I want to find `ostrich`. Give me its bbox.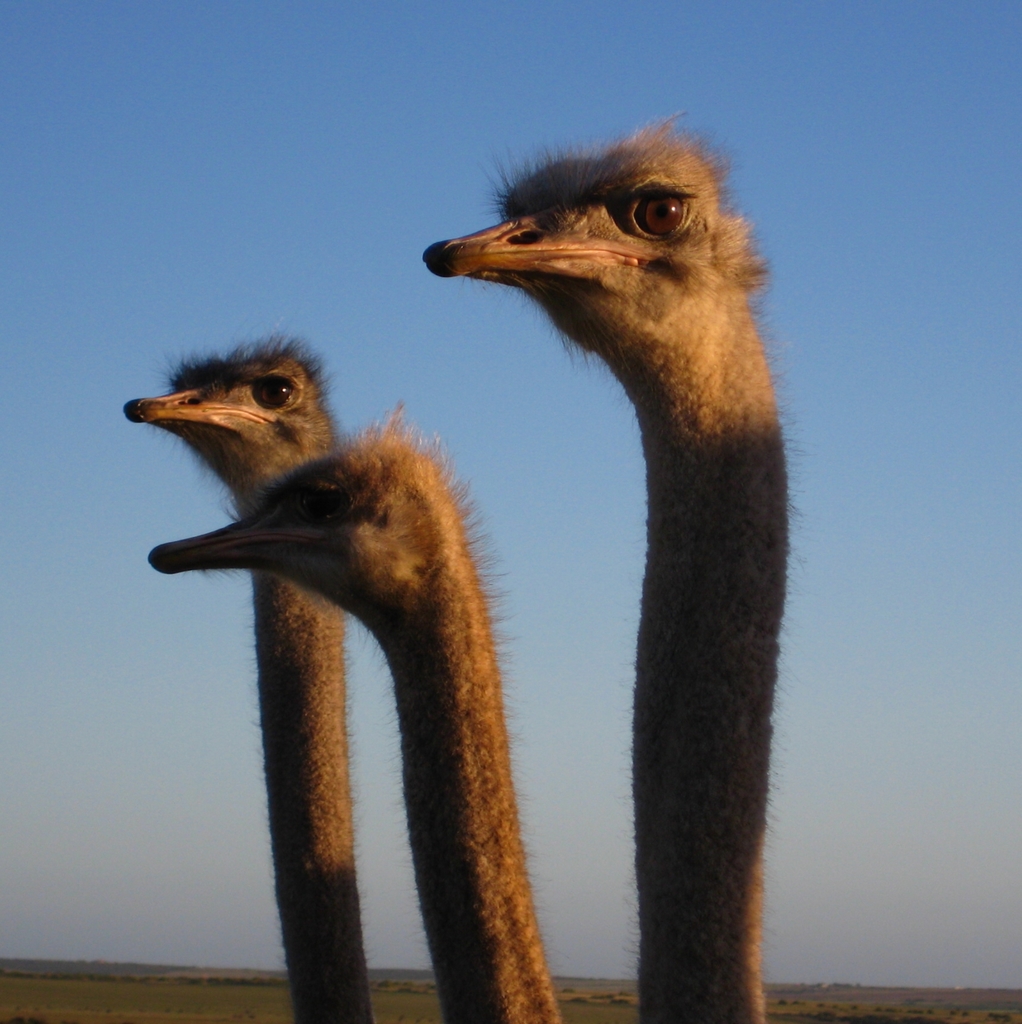
bbox(140, 416, 562, 1023).
